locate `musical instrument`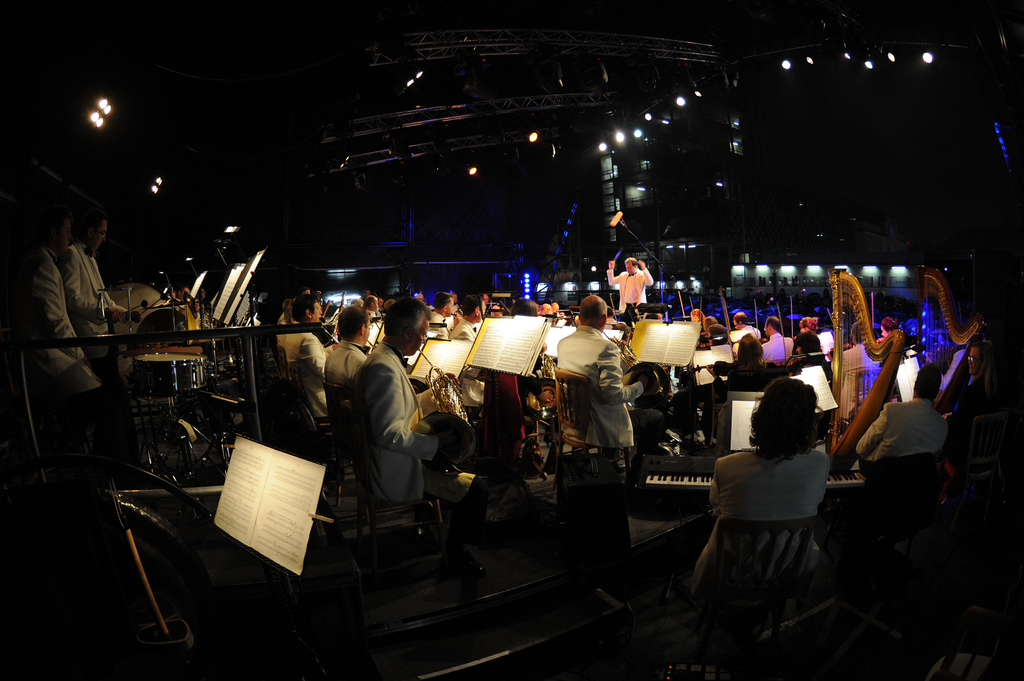
locate(130, 340, 213, 396)
